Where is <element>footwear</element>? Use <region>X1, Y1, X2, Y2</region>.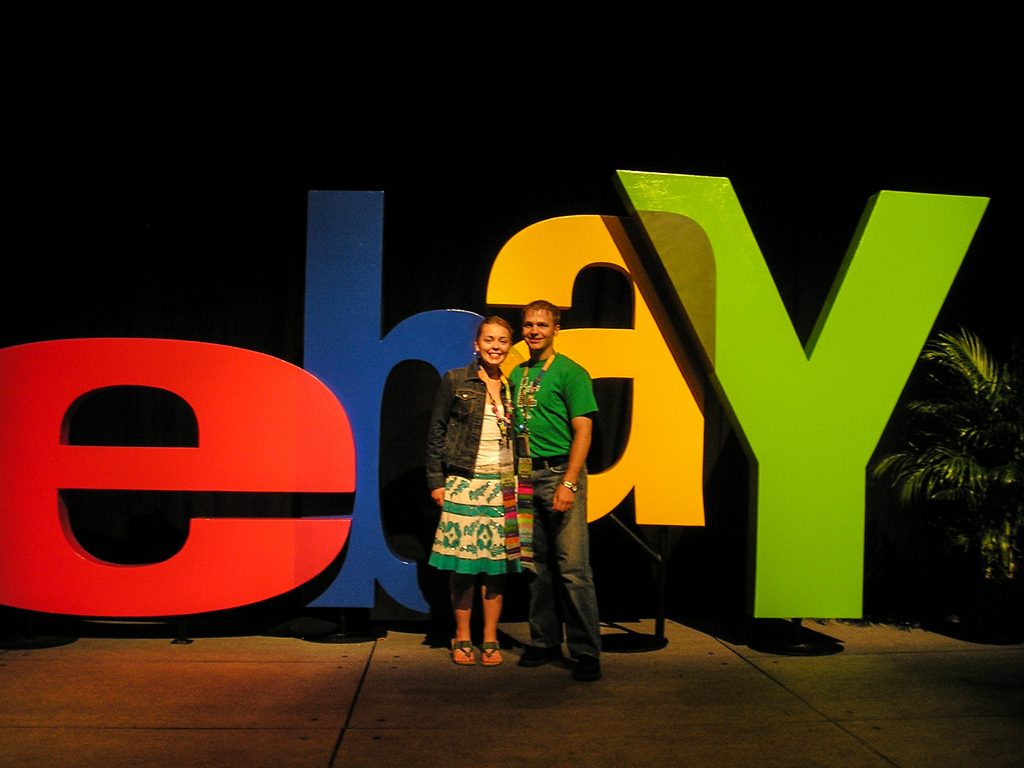
<region>565, 659, 590, 679</region>.
